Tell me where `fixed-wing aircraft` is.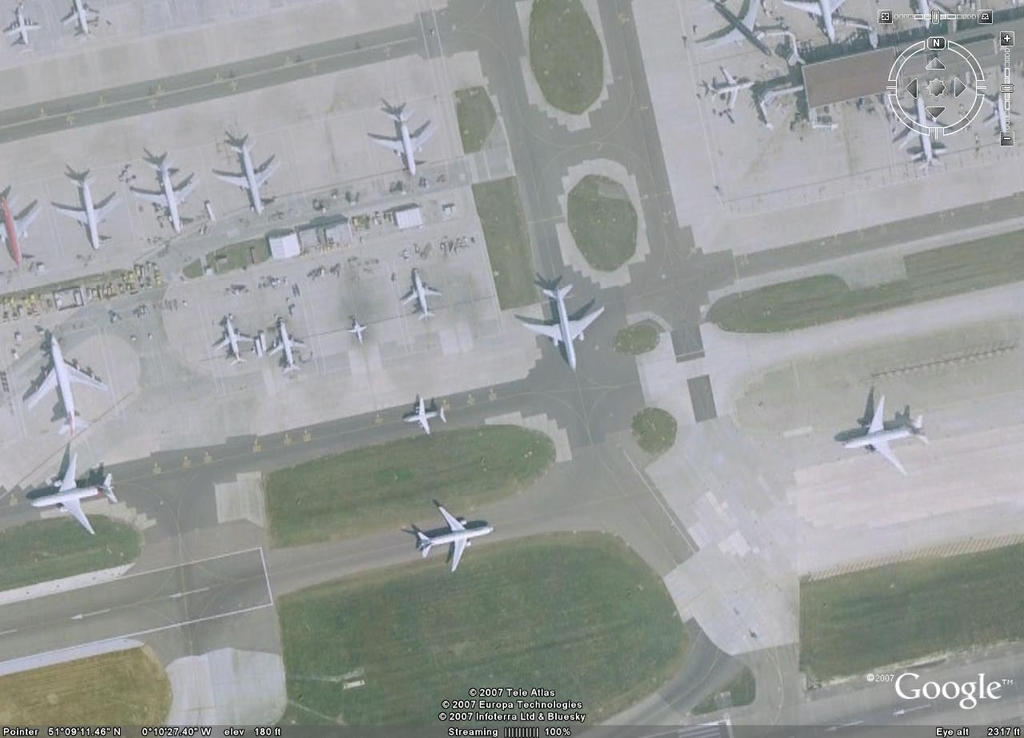
`fixed-wing aircraft` is at 521, 280, 602, 370.
